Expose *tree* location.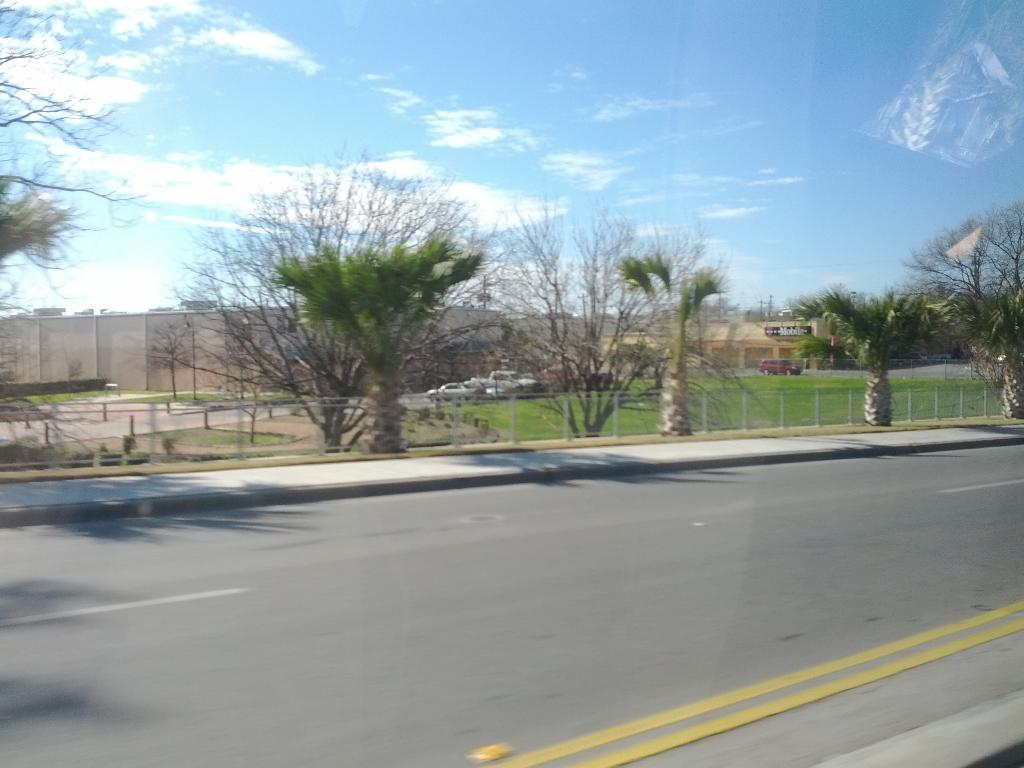
Exposed at bbox=(787, 282, 948, 438).
